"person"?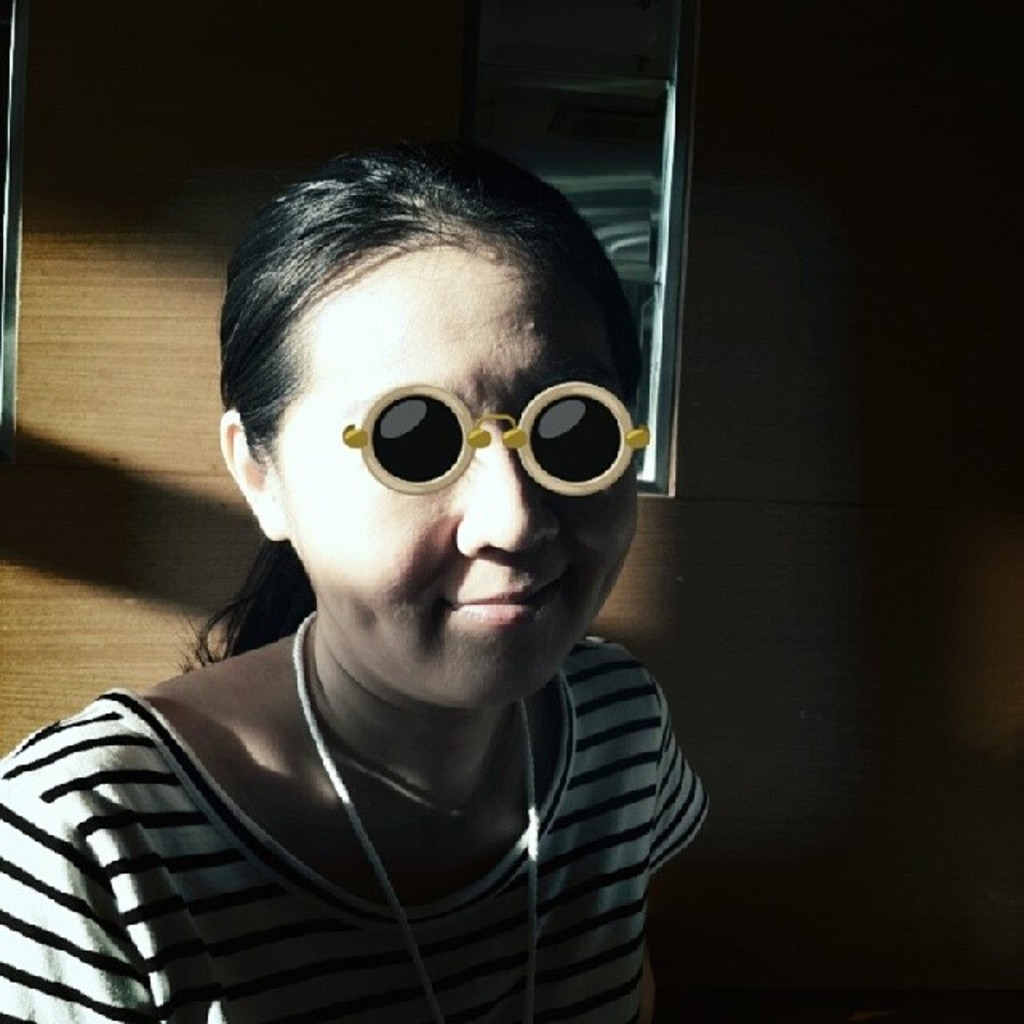
box=[38, 88, 782, 1023]
